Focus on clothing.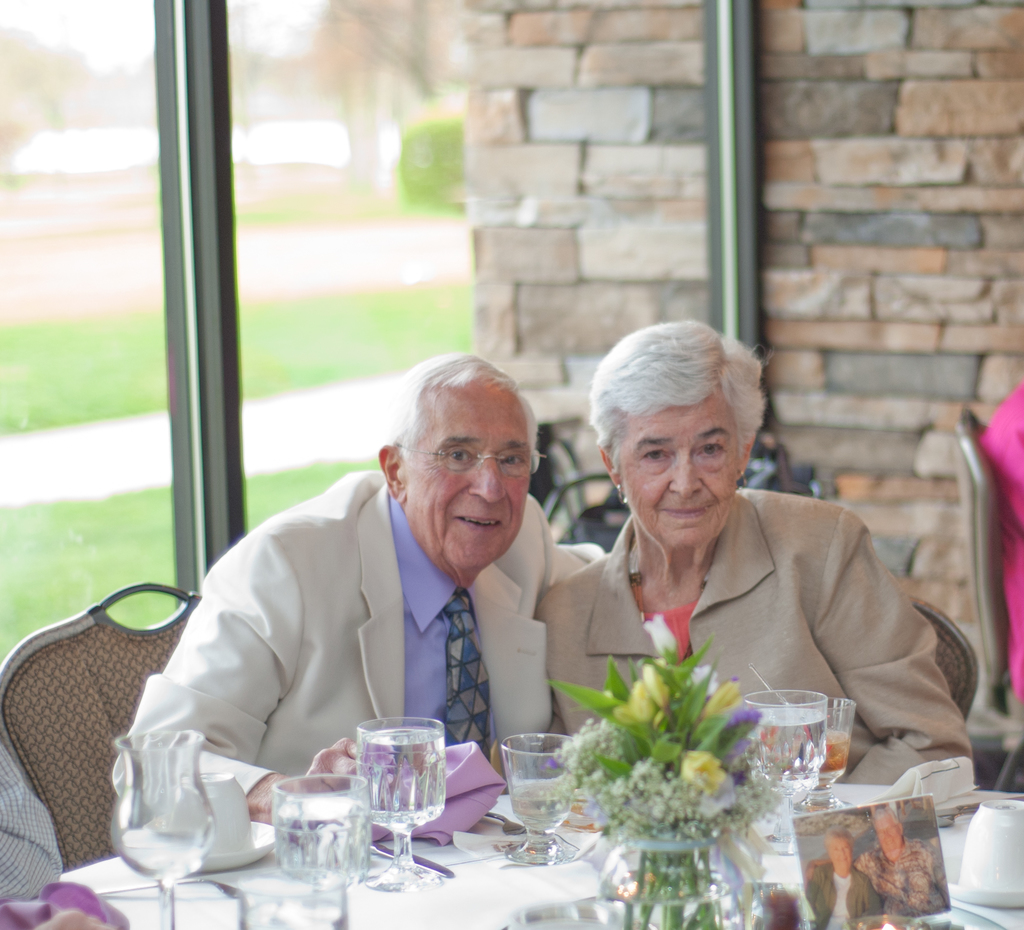
Focused at [left=0, top=739, right=61, bottom=900].
